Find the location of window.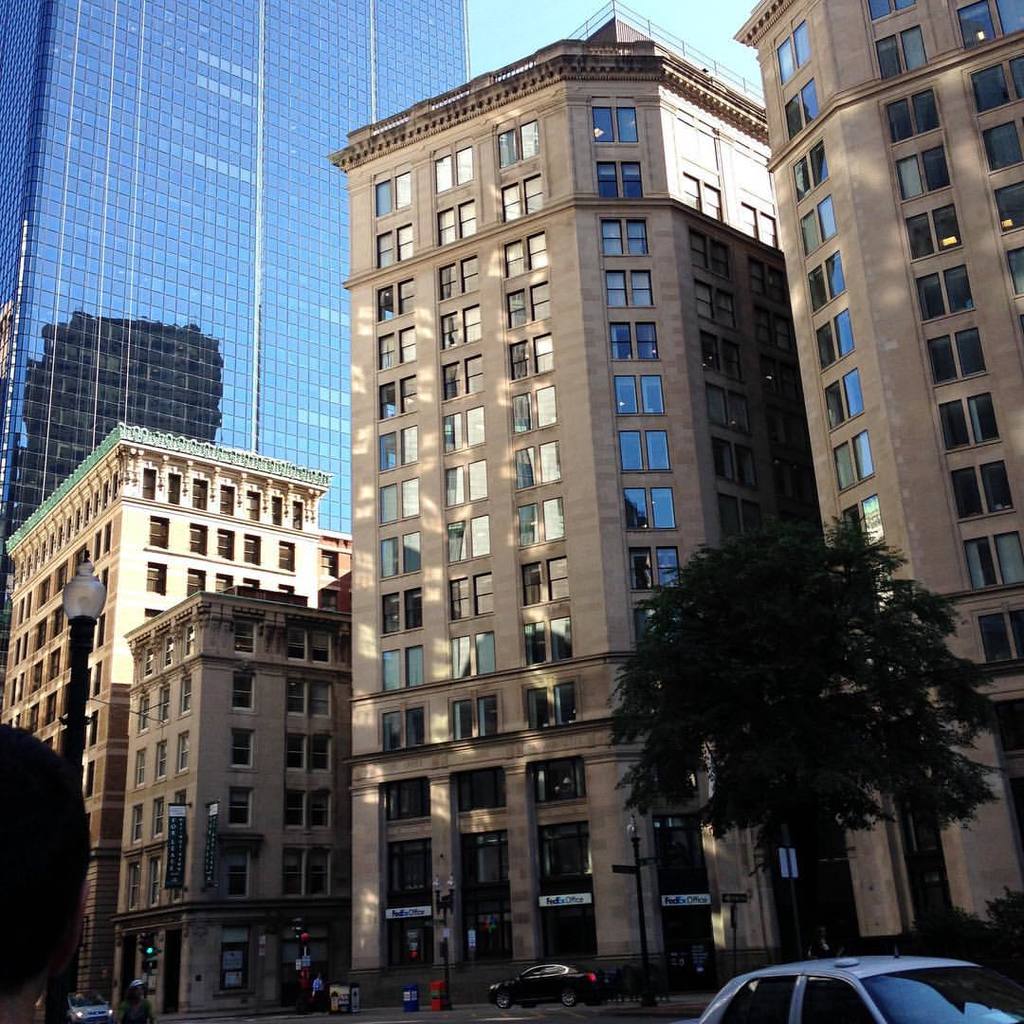
Location: (left=374, top=221, right=411, bottom=271).
